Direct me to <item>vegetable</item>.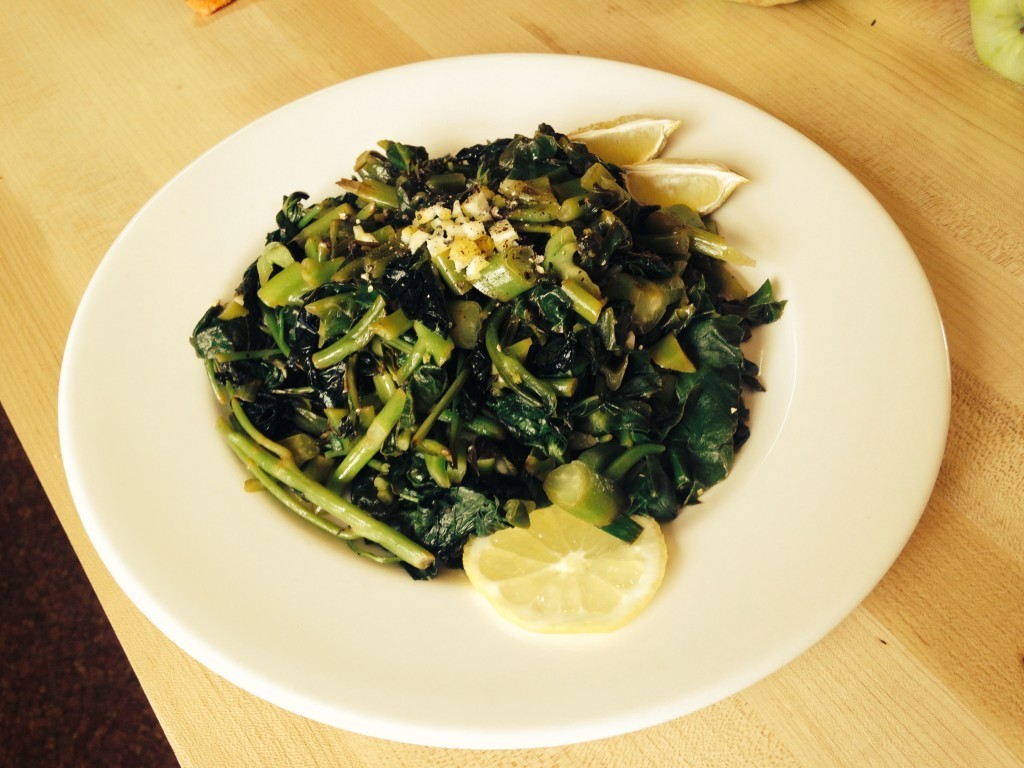
Direction: pyautogui.locateOnScreen(567, 117, 682, 166).
